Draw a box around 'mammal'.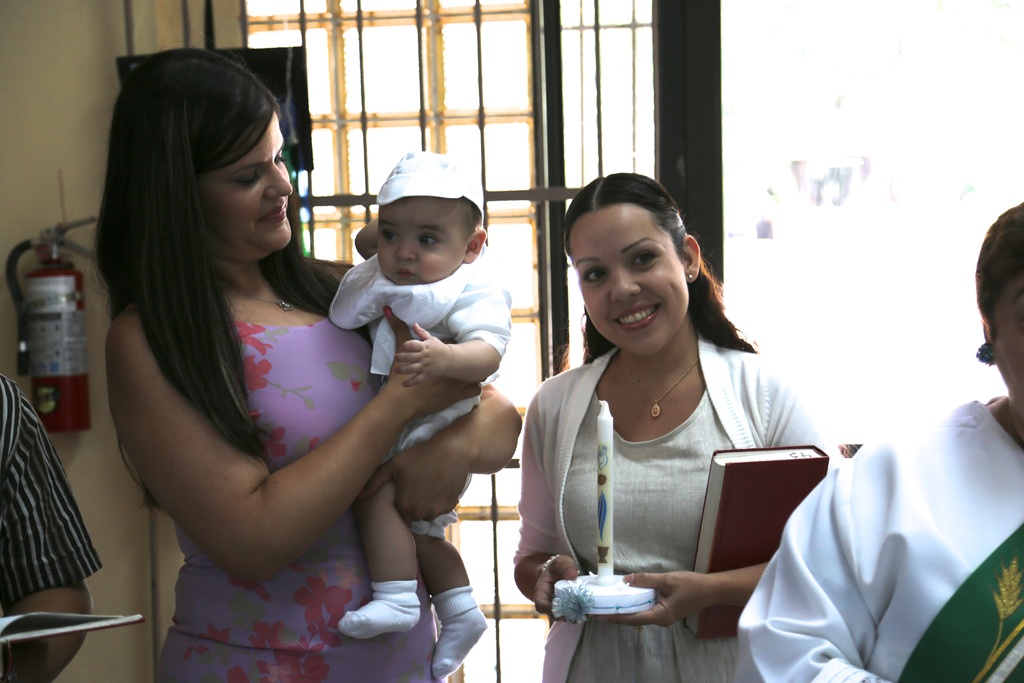
left=514, top=169, right=845, bottom=682.
